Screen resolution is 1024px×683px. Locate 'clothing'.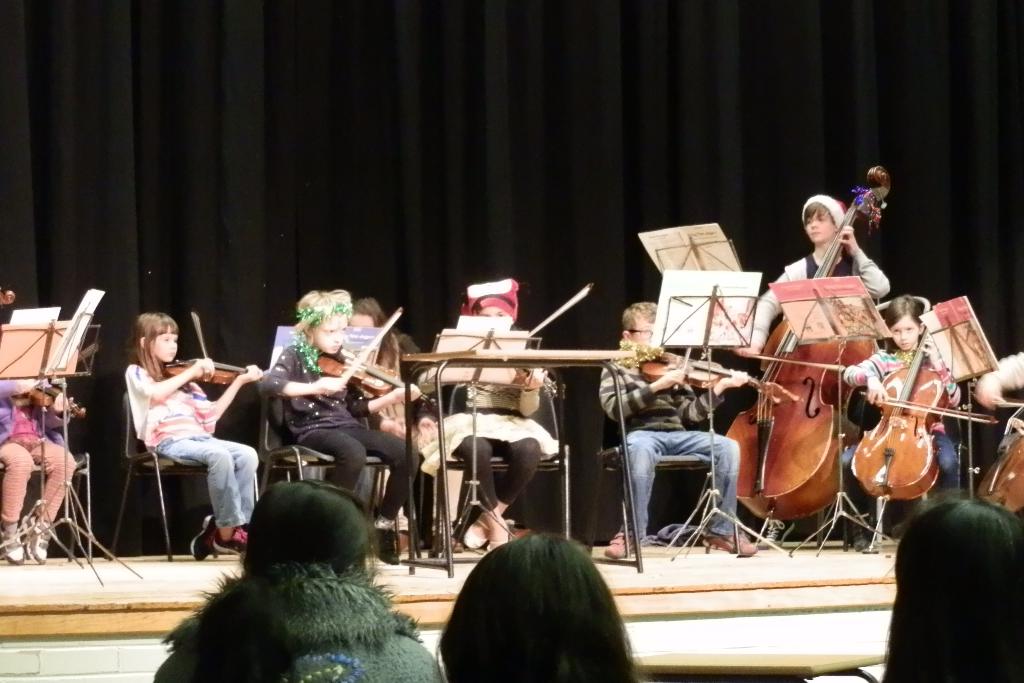
pyautogui.locateOnScreen(593, 354, 745, 541).
